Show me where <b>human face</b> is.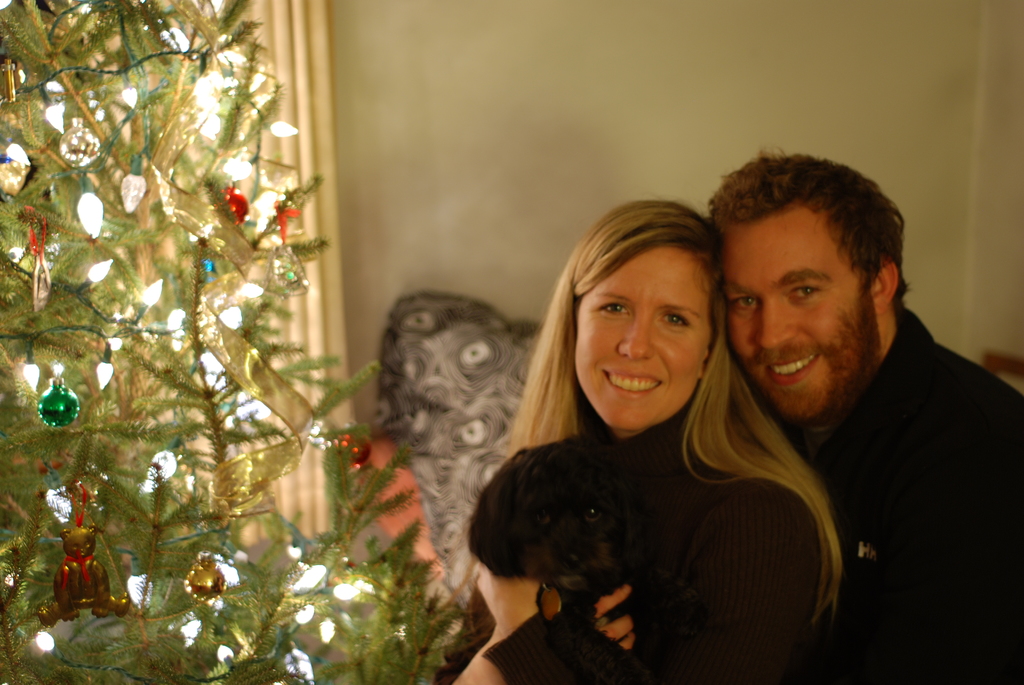
<b>human face</b> is at box(721, 221, 876, 411).
